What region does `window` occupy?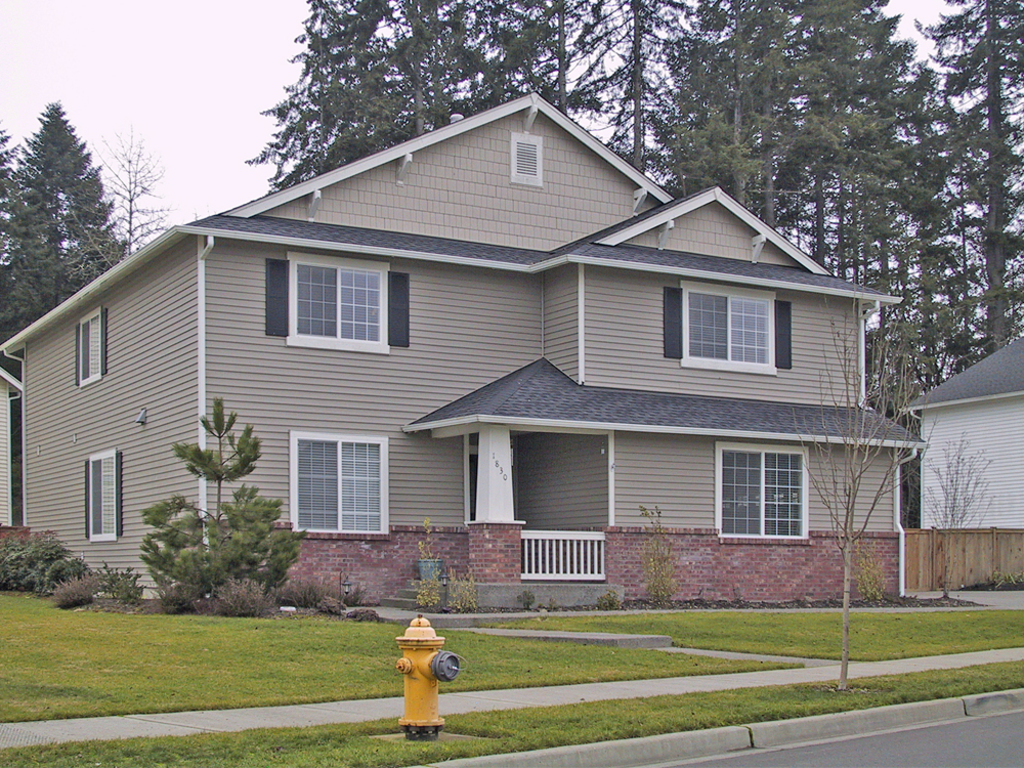
292, 264, 381, 343.
